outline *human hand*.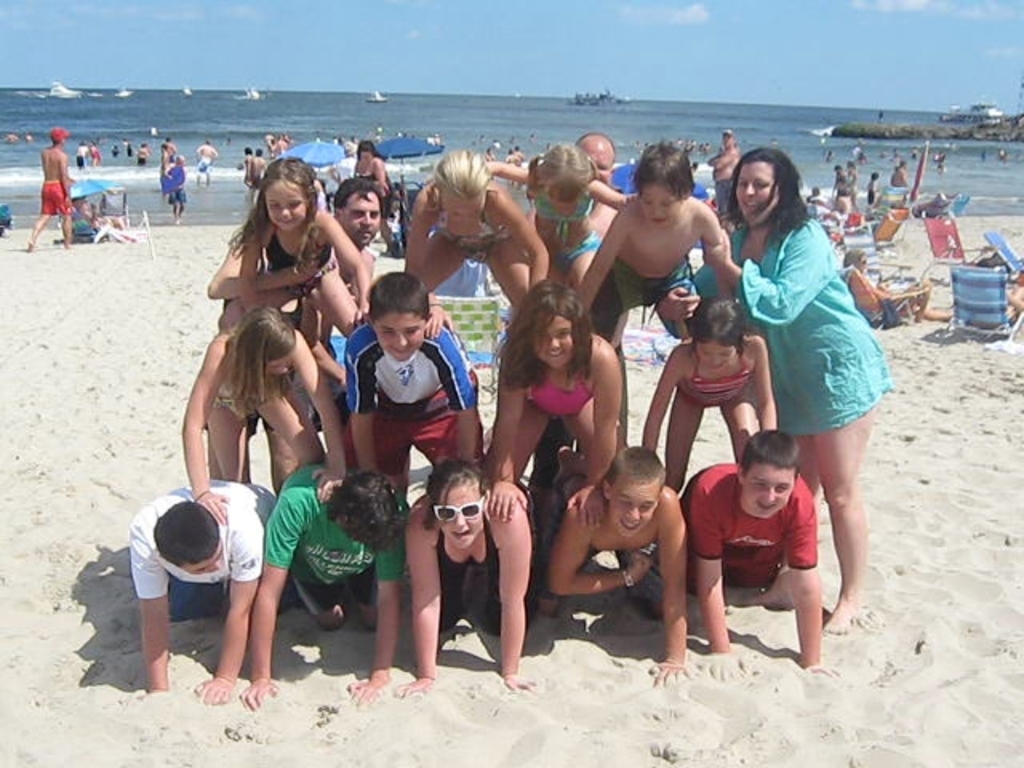
Outline: 306 232 334 274.
